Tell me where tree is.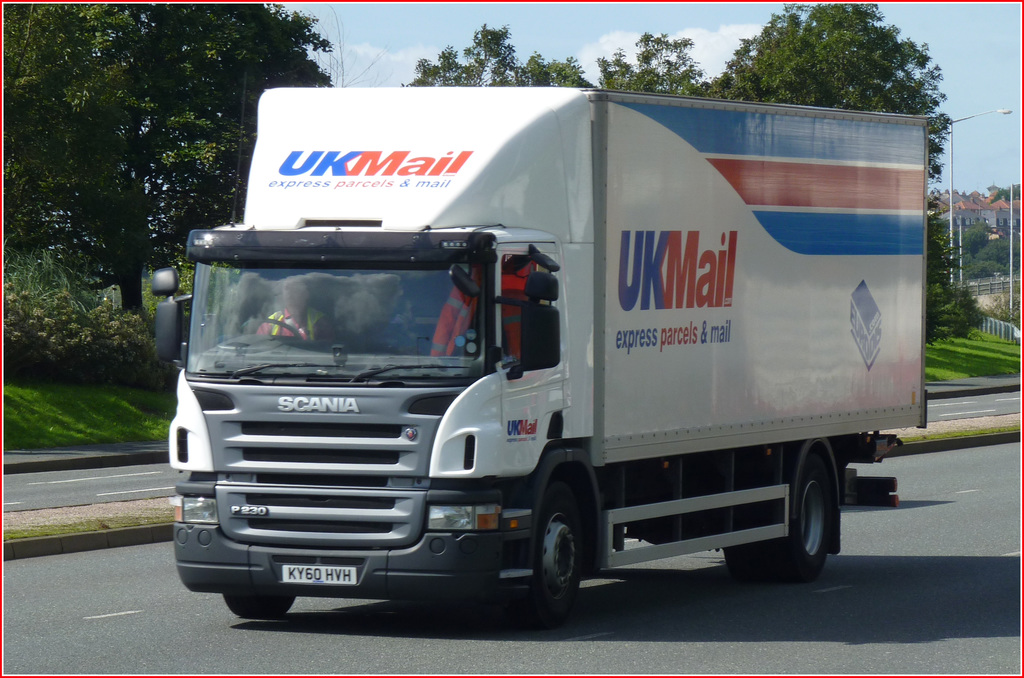
tree is at (x1=397, y1=19, x2=605, y2=91).
